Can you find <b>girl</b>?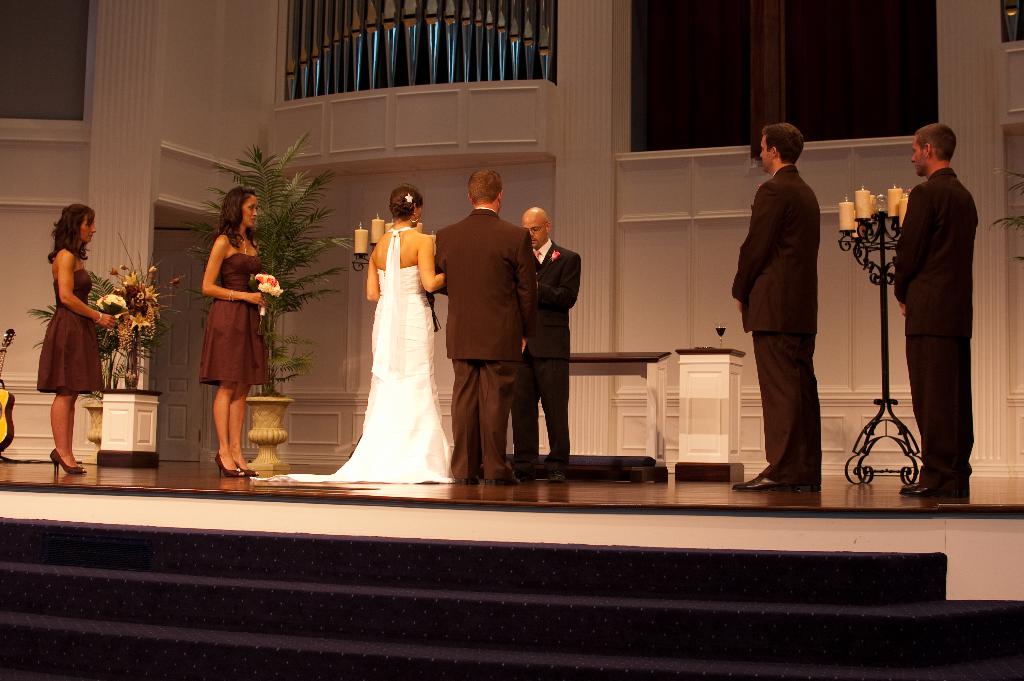
Yes, bounding box: [x1=366, y1=174, x2=442, y2=507].
